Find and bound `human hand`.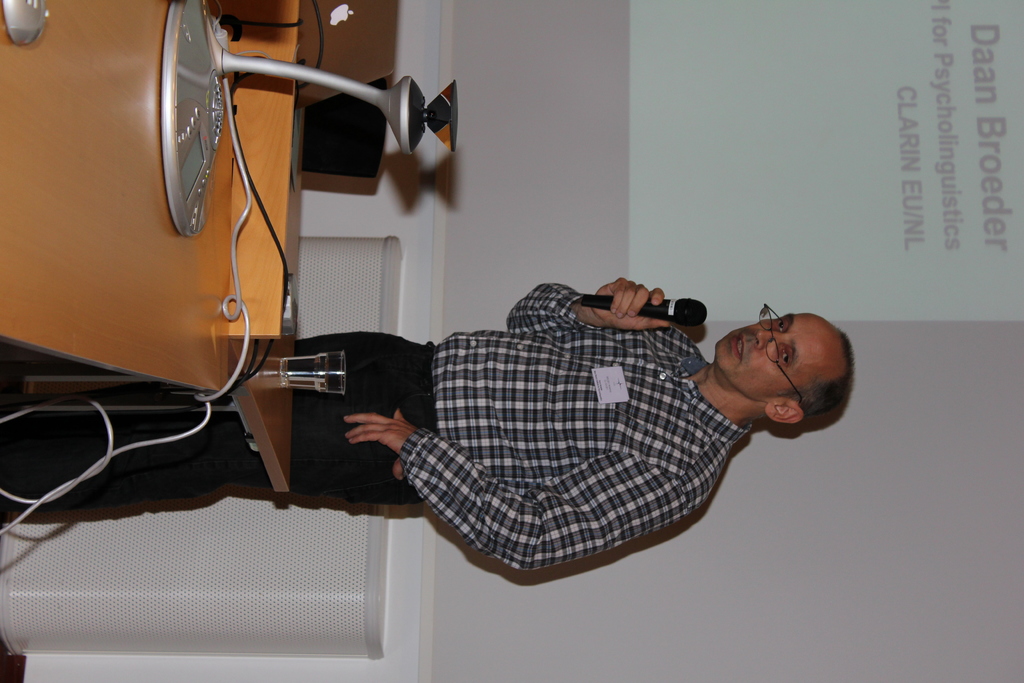
Bound: 602:277:693:339.
